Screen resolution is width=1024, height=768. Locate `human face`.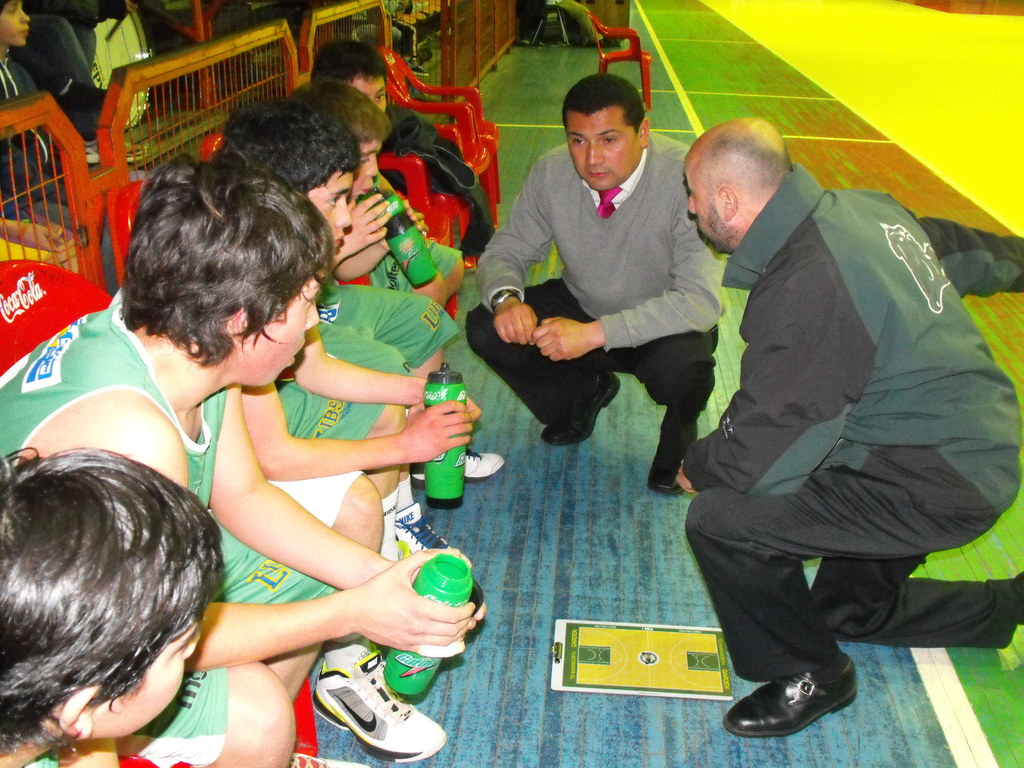
311, 171, 360, 249.
